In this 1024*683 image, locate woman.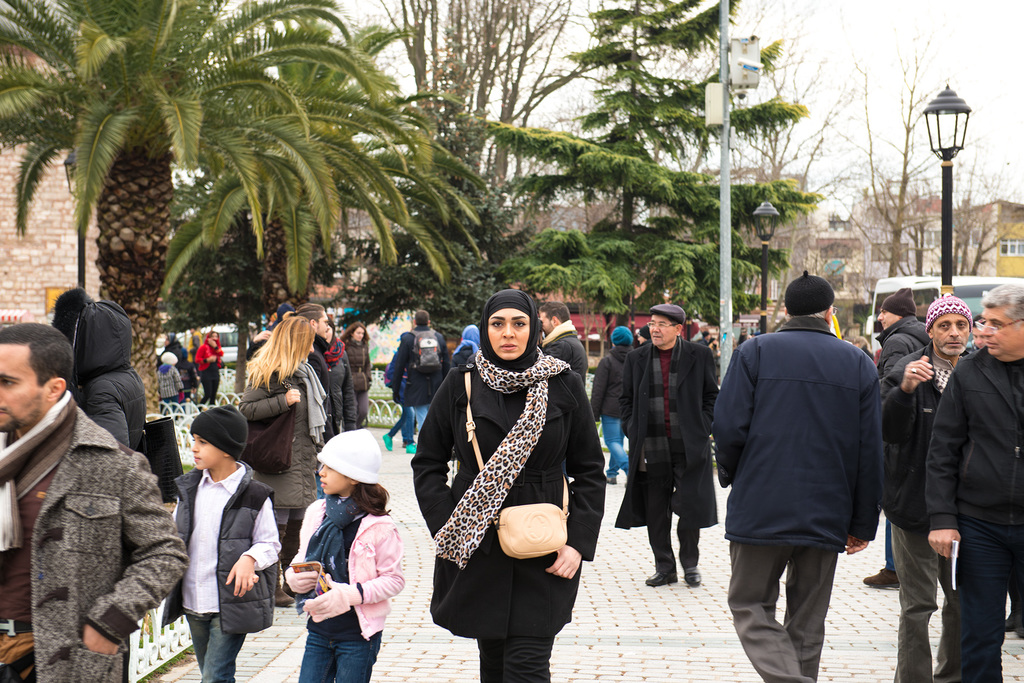
Bounding box: x1=196, y1=326, x2=225, y2=403.
